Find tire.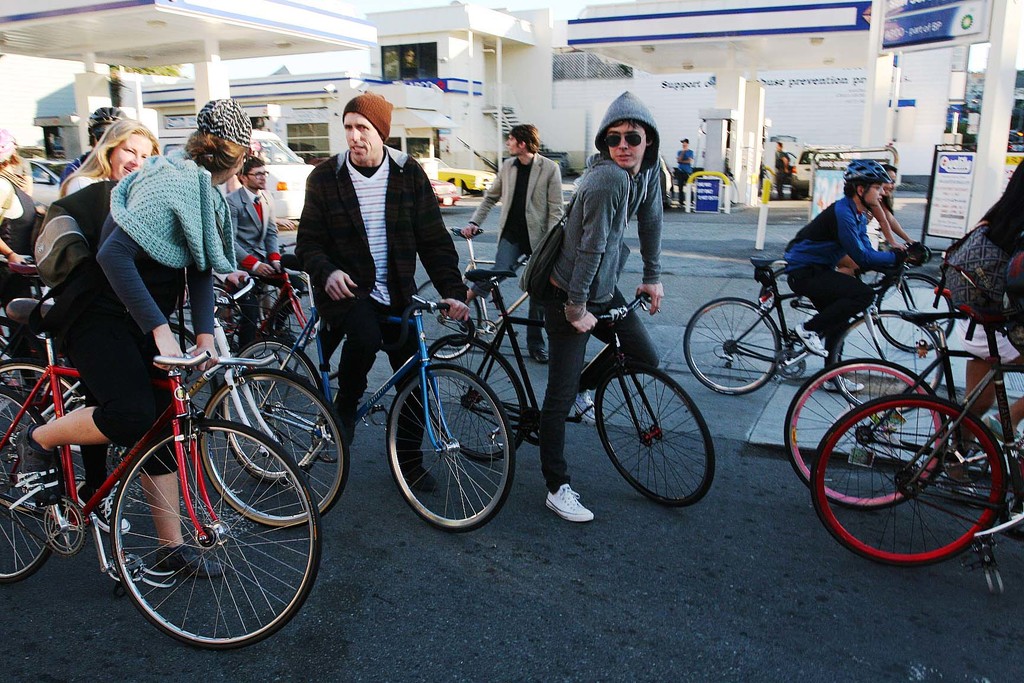
rect(879, 274, 954, 354).
